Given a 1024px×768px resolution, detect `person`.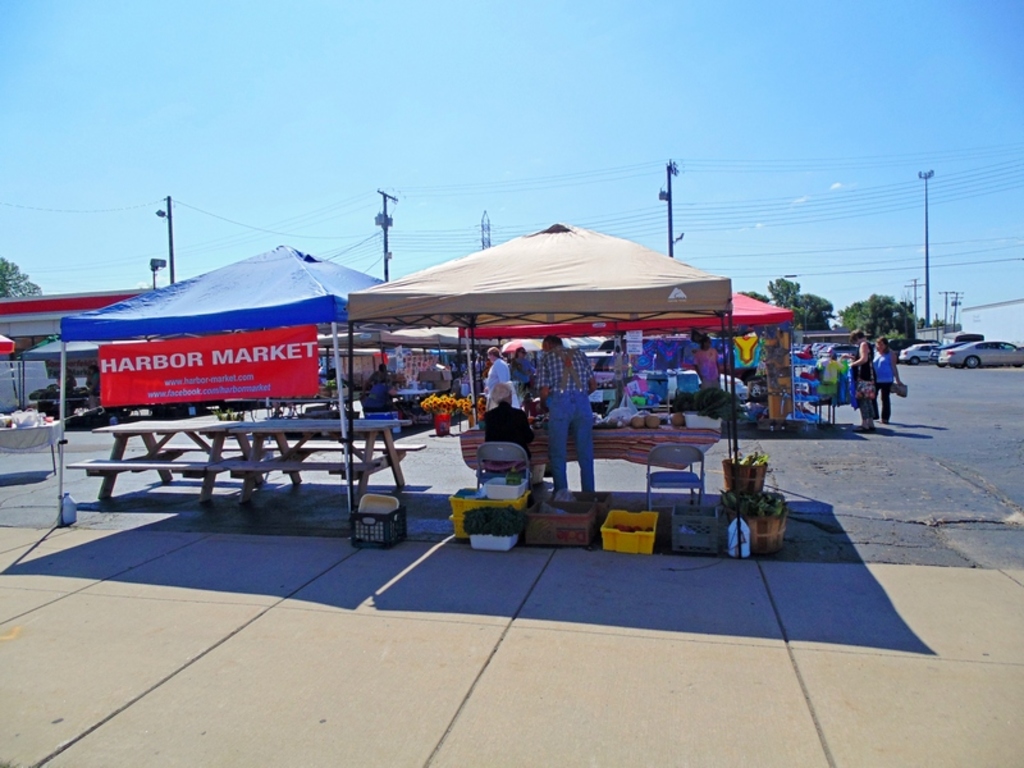
(508, 344, 535, 385).
